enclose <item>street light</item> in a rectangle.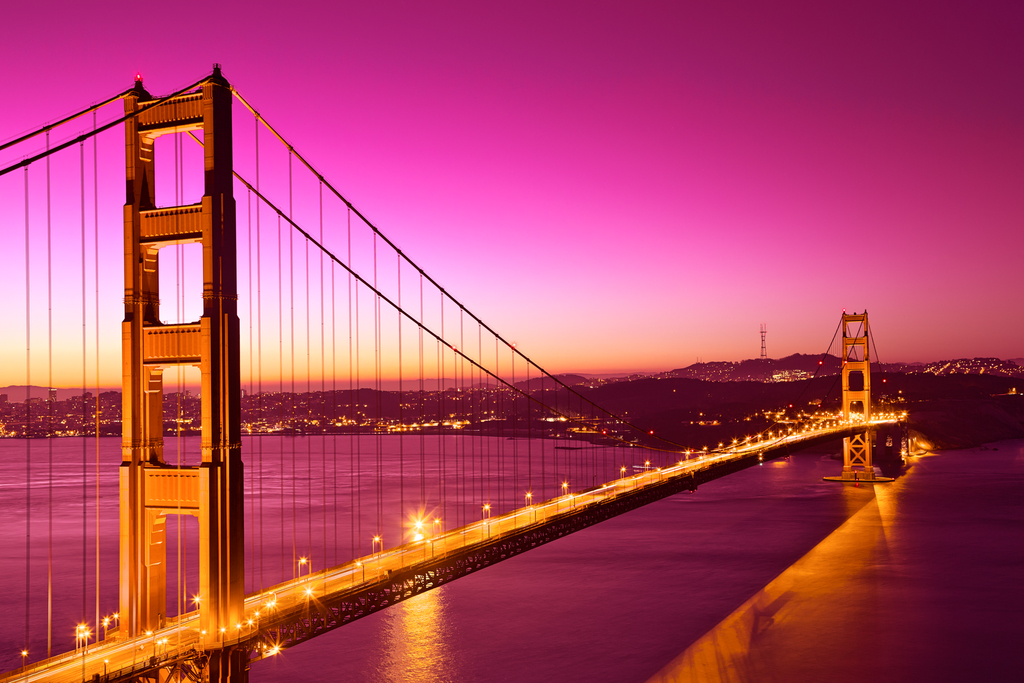
{"x1": 428, "y1": 516, "x2": 442, "y2": 533}.
